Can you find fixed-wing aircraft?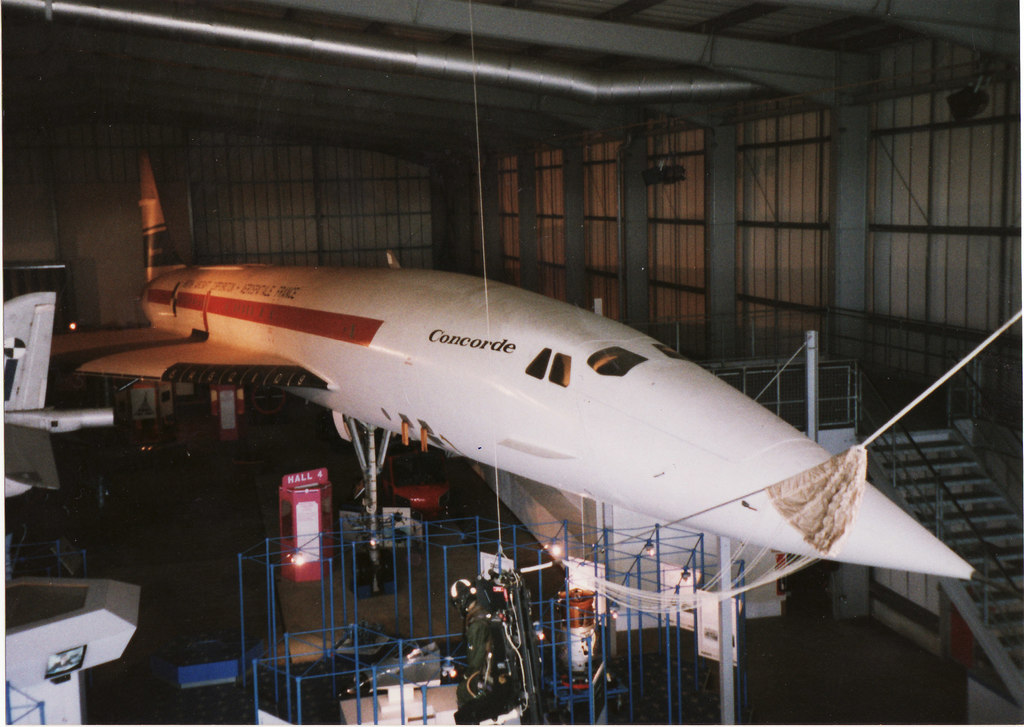
Yes, bounding box: (x1=44, y1=143, x2=985, y2=580).
